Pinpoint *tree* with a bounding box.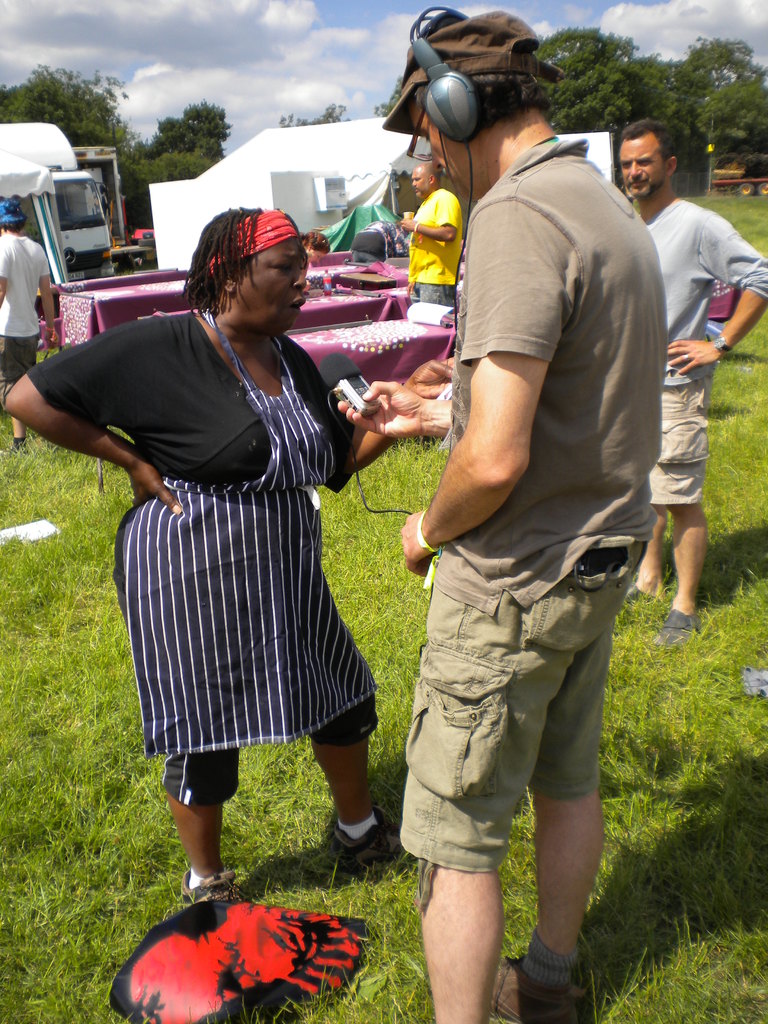
{"left": 0, "top": 58, "right": 141, "bottom": 148}.
